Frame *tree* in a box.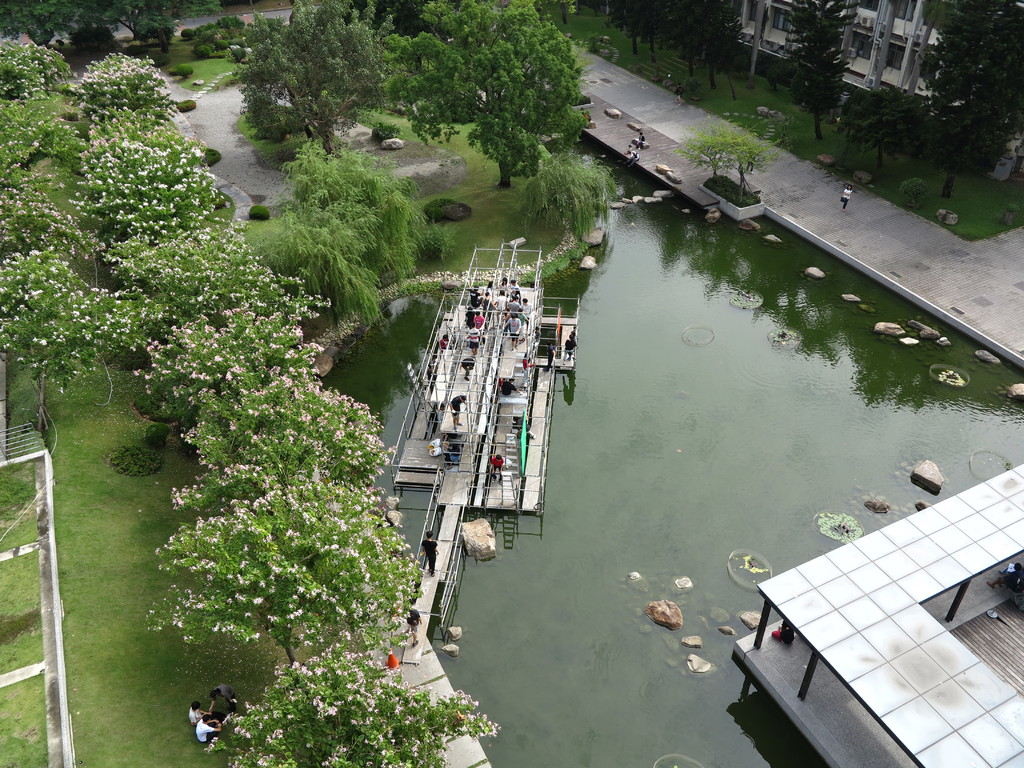
<bbox>96, 218, 275, 300</bbox>.
